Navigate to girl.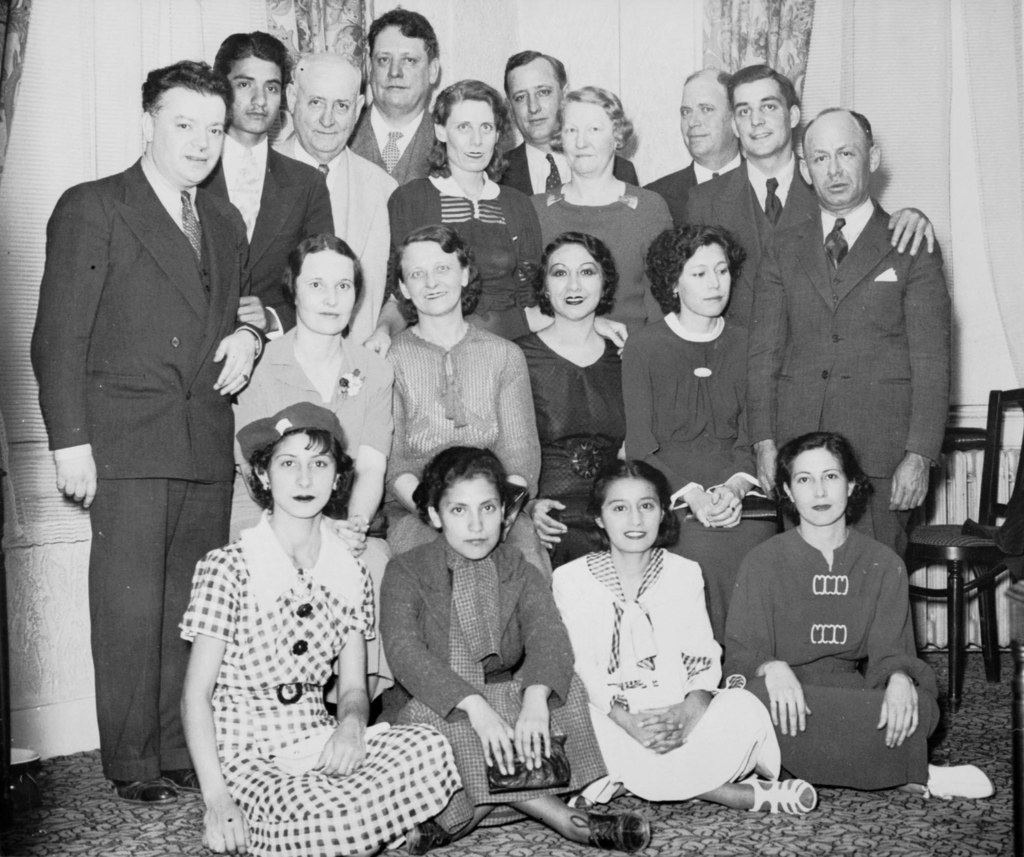
Navigation target: (724,433,996,802).
